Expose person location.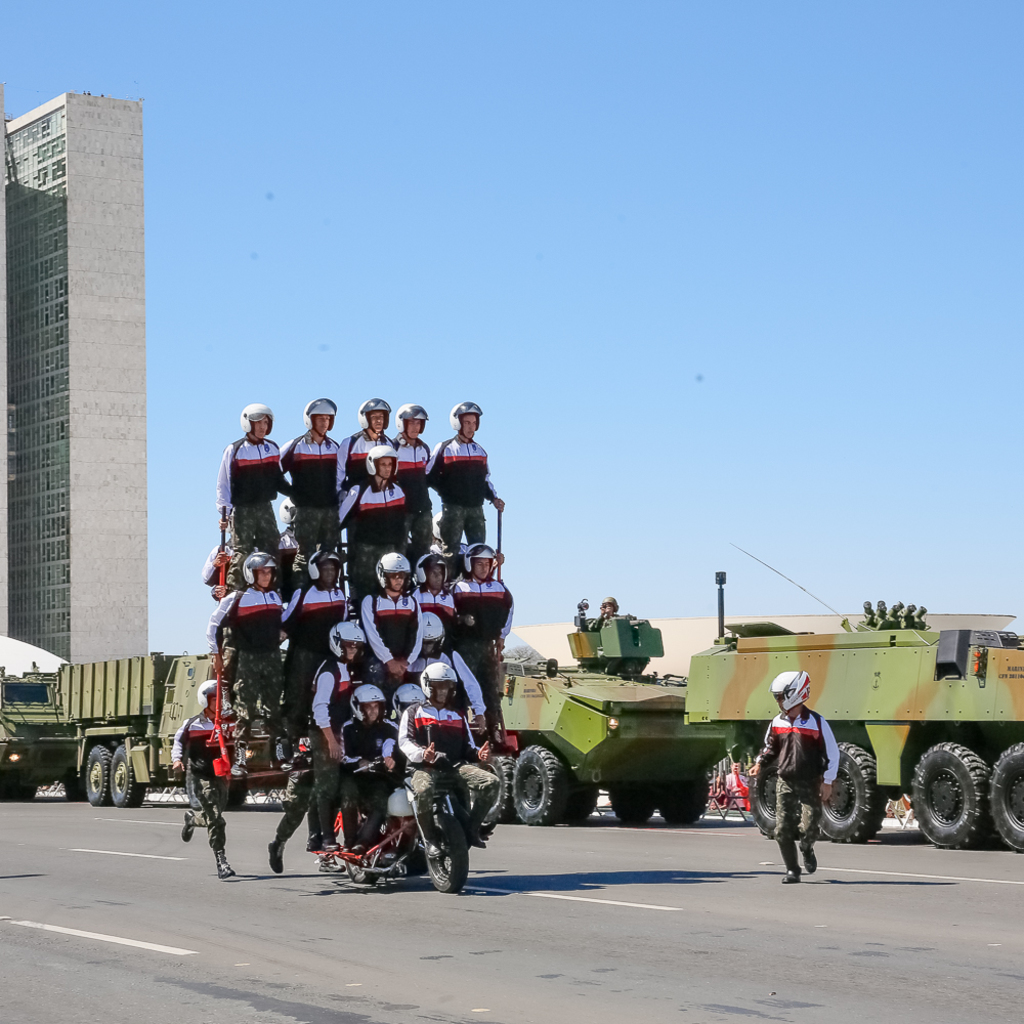
Exposed at <bbox>773, 686, 870, 881</bbox>.
